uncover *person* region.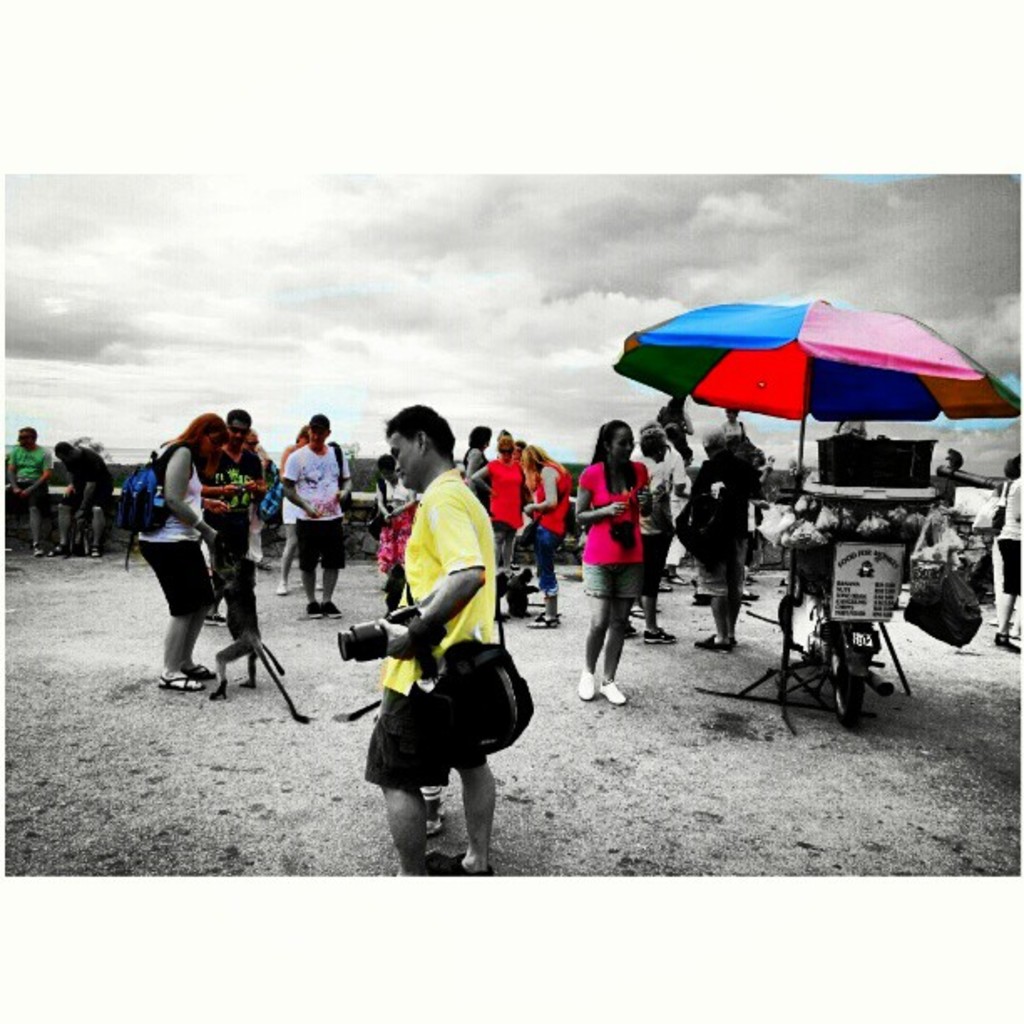
Uncovered: x1=0 y1=430 x2=44 y2=545.
